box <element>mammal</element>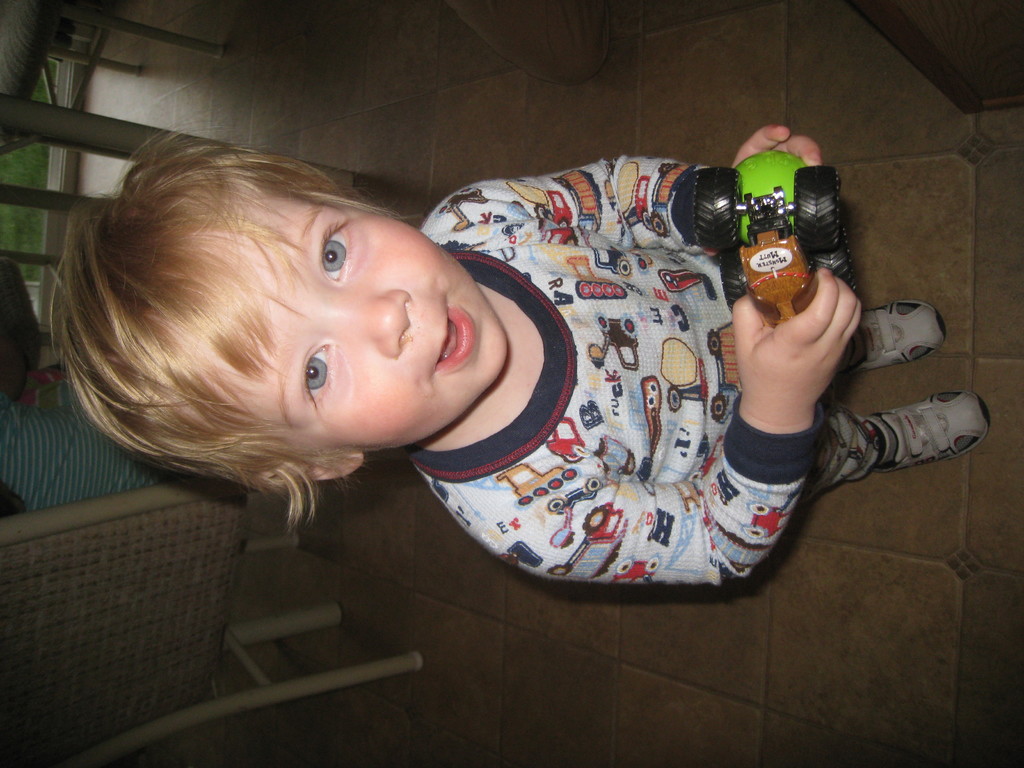
l=137, t=131, r=925, b=584
